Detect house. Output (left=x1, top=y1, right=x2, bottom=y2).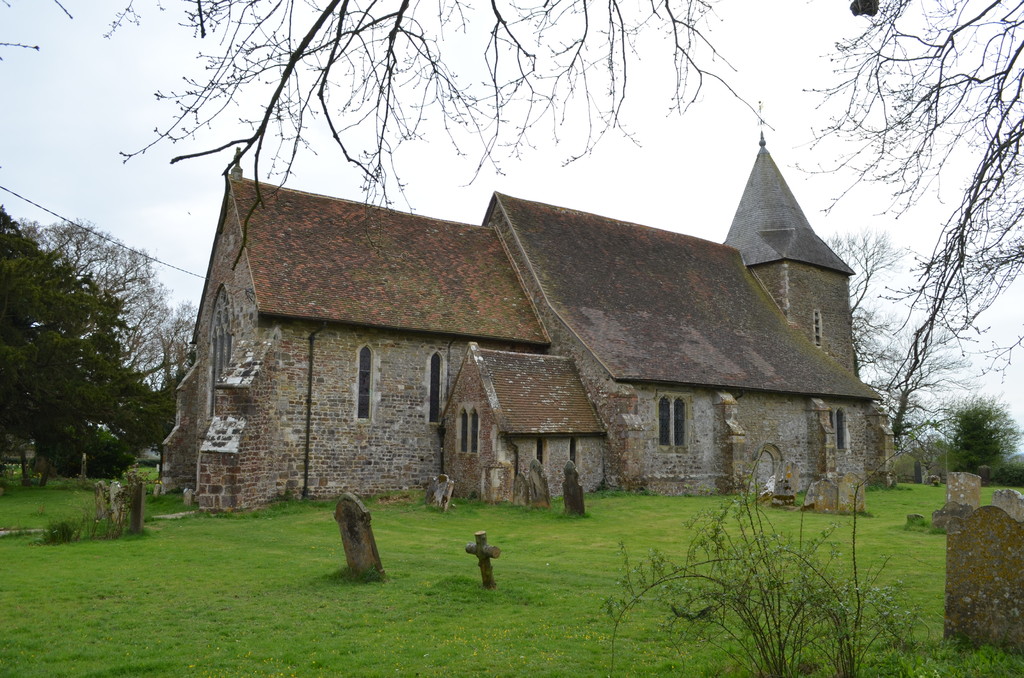
(left=155, top=107, right=900, bottom=513).
